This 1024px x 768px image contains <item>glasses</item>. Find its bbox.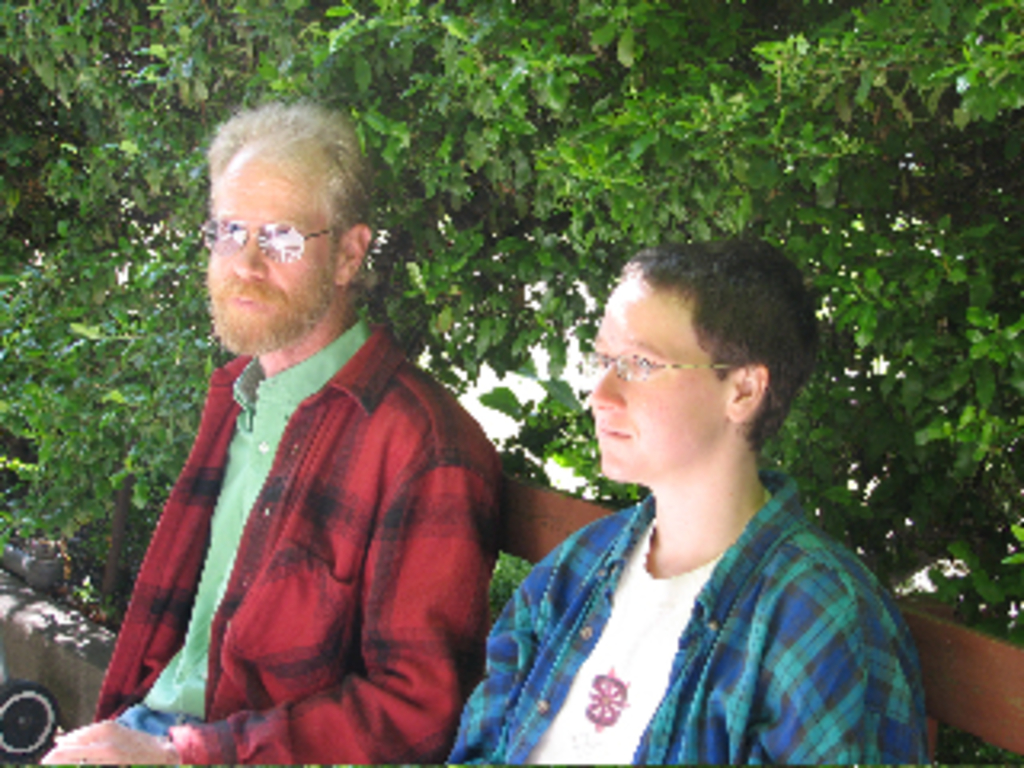
region(182, 211, 320, 269).
